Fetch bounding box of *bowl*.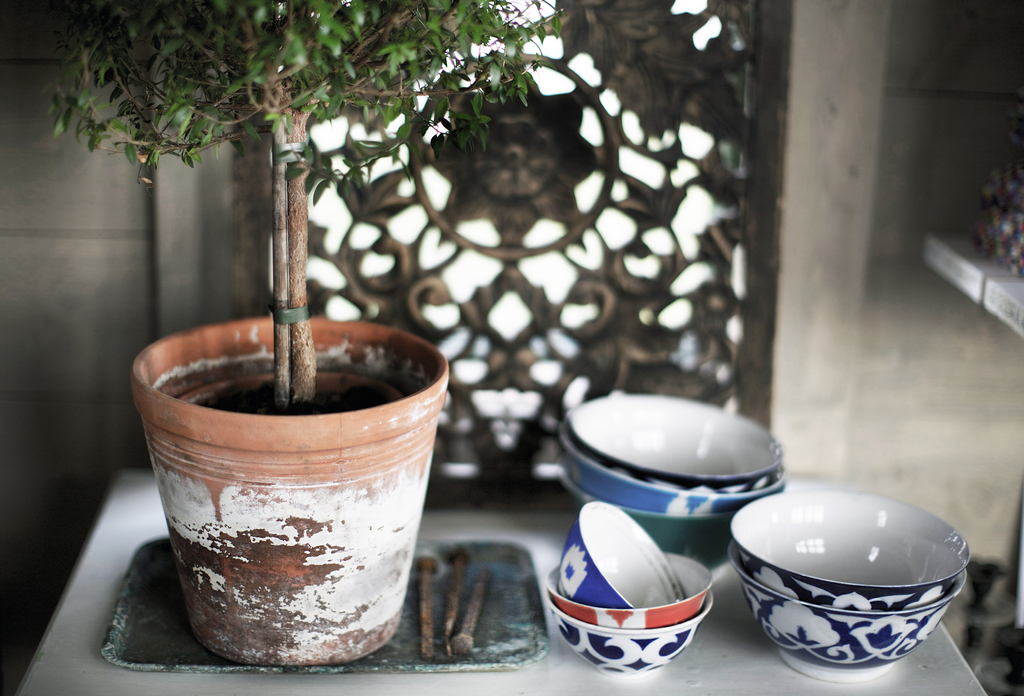
Bbox: {"x1": 565, "y1": 474, "x2": 731, "y2": 551}.
